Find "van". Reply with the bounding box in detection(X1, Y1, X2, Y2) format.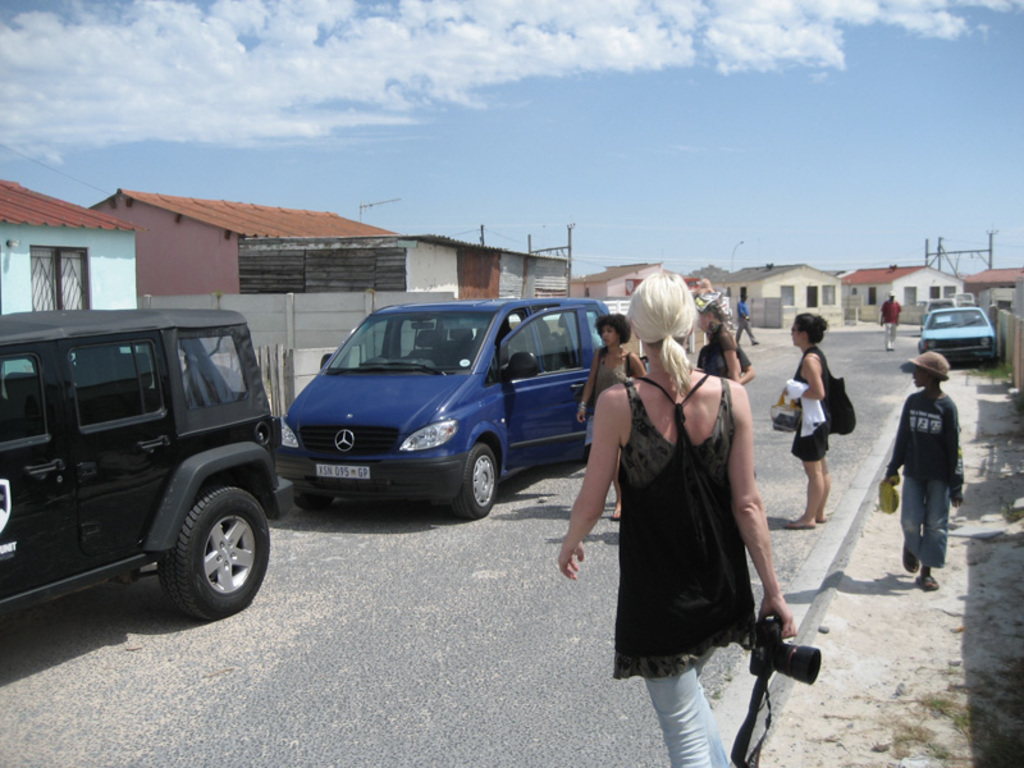
detection(275, 296, 613, 522).
